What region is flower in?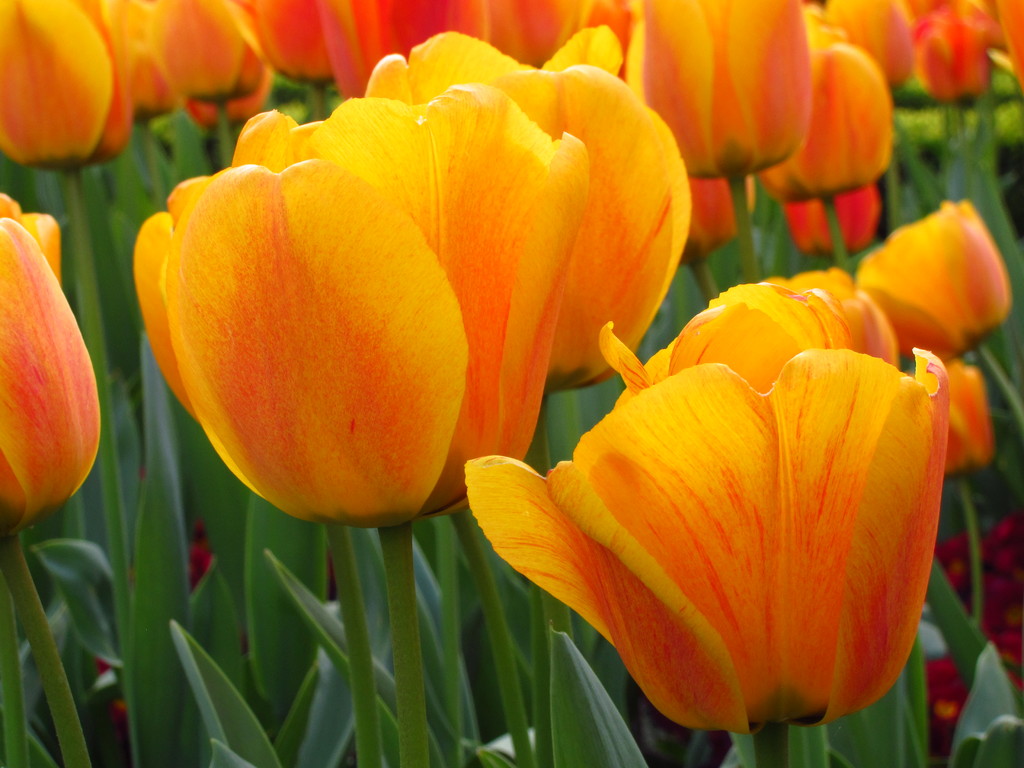
box(810, 0, 911, 94).
